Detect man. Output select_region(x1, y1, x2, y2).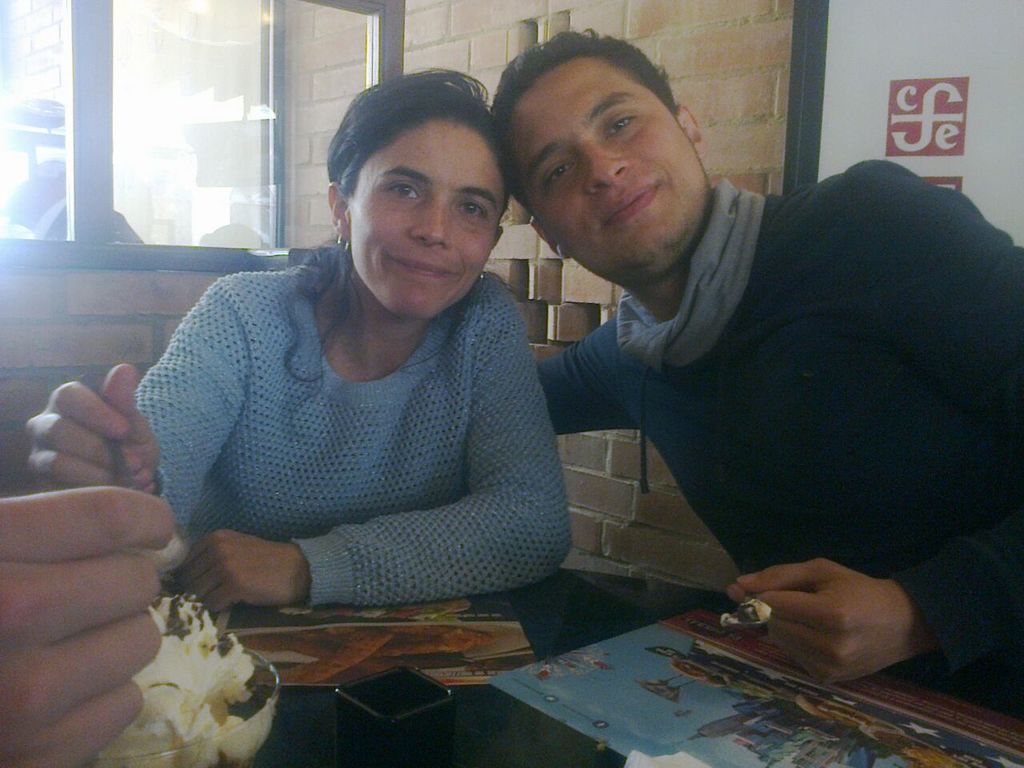
select_region(487, 30, 1023, 714).
